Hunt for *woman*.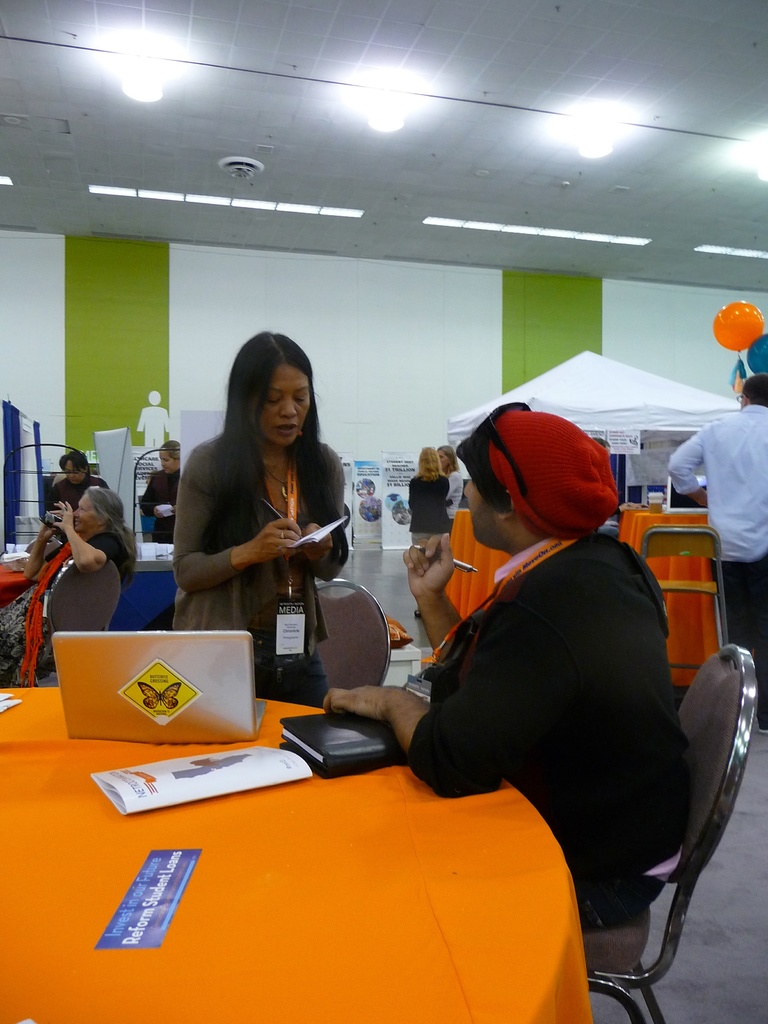
Hunted down at Rect(438, 445, 471, 511).
